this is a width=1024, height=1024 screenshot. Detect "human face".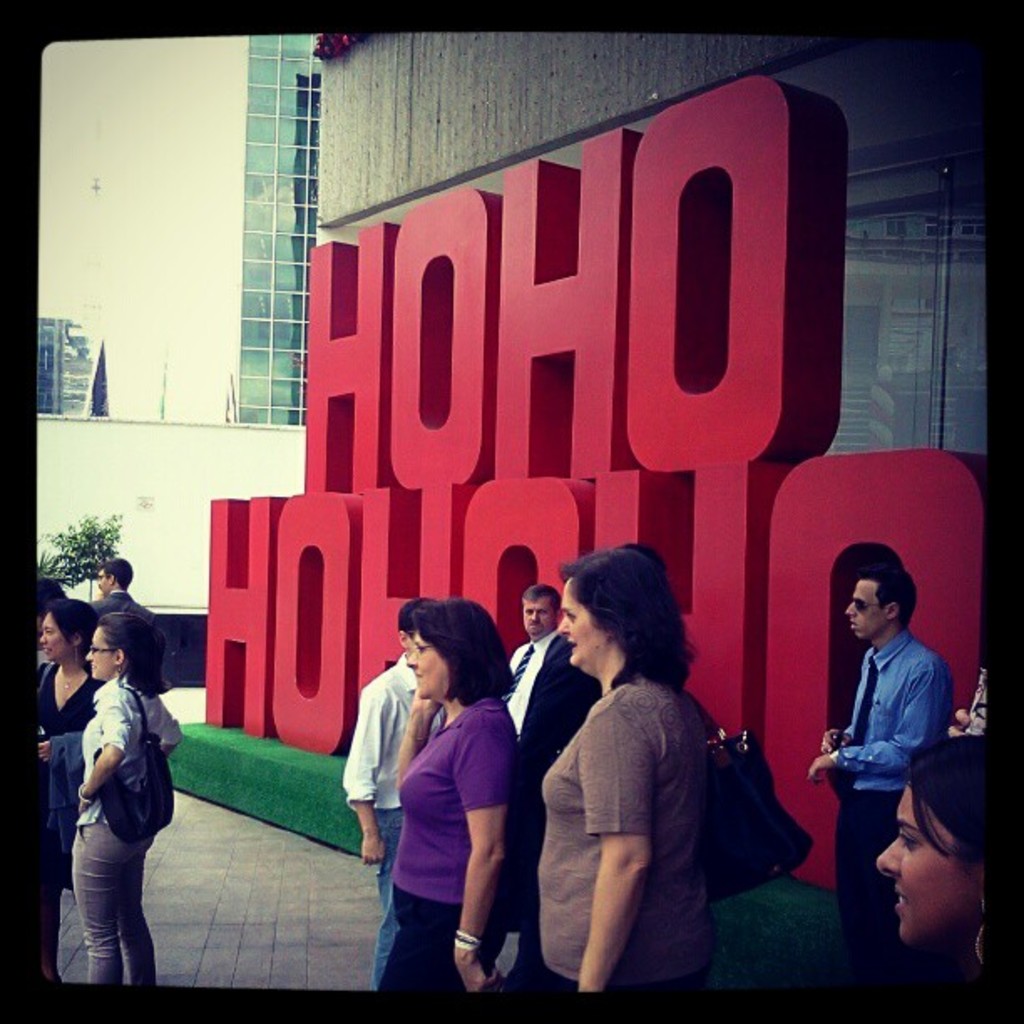
locate(557, 576, 607, 664).
